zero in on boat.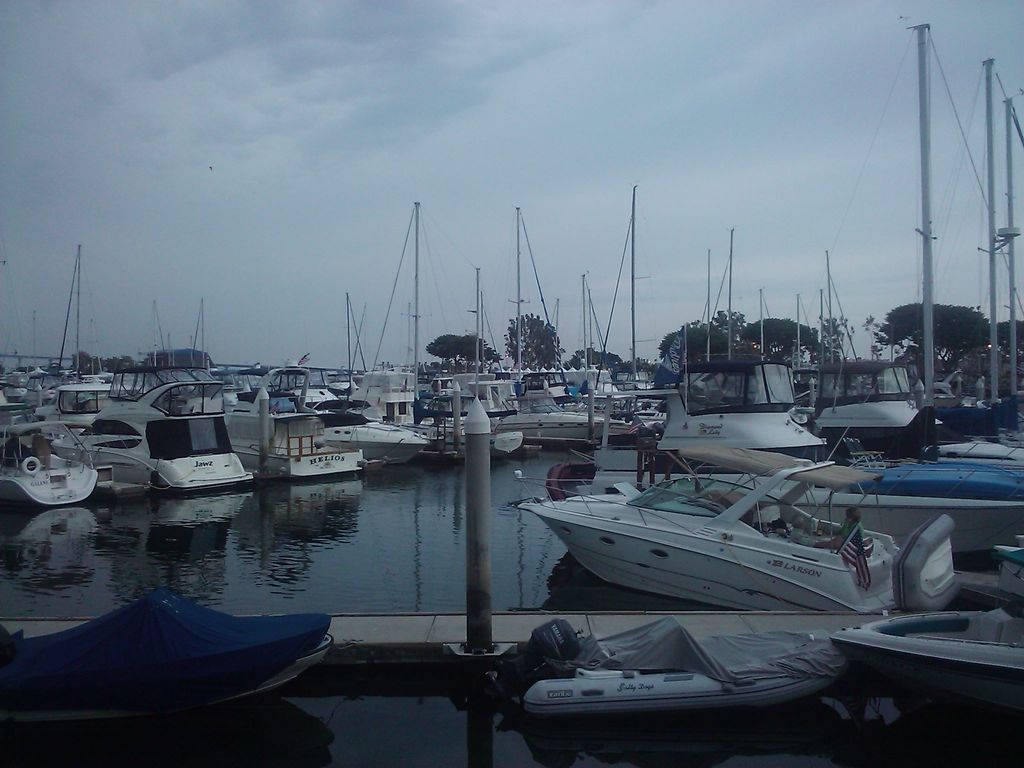
Zeroed in: x1=0 y1=371 x2=254 y2=500.
